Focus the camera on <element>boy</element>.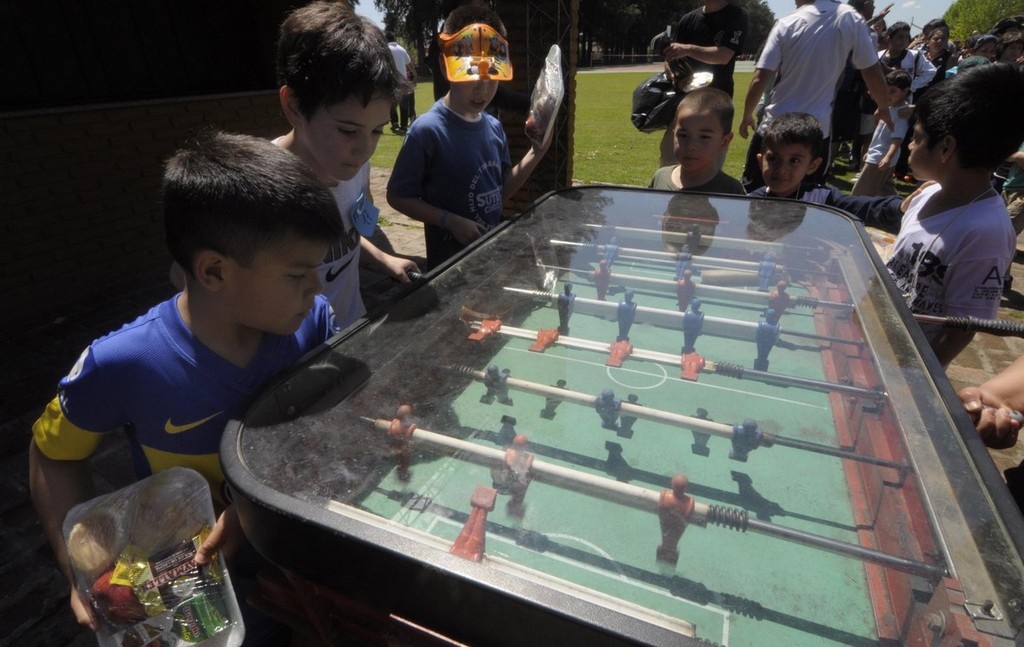
Focus region: [639, 88, 744, 199].
